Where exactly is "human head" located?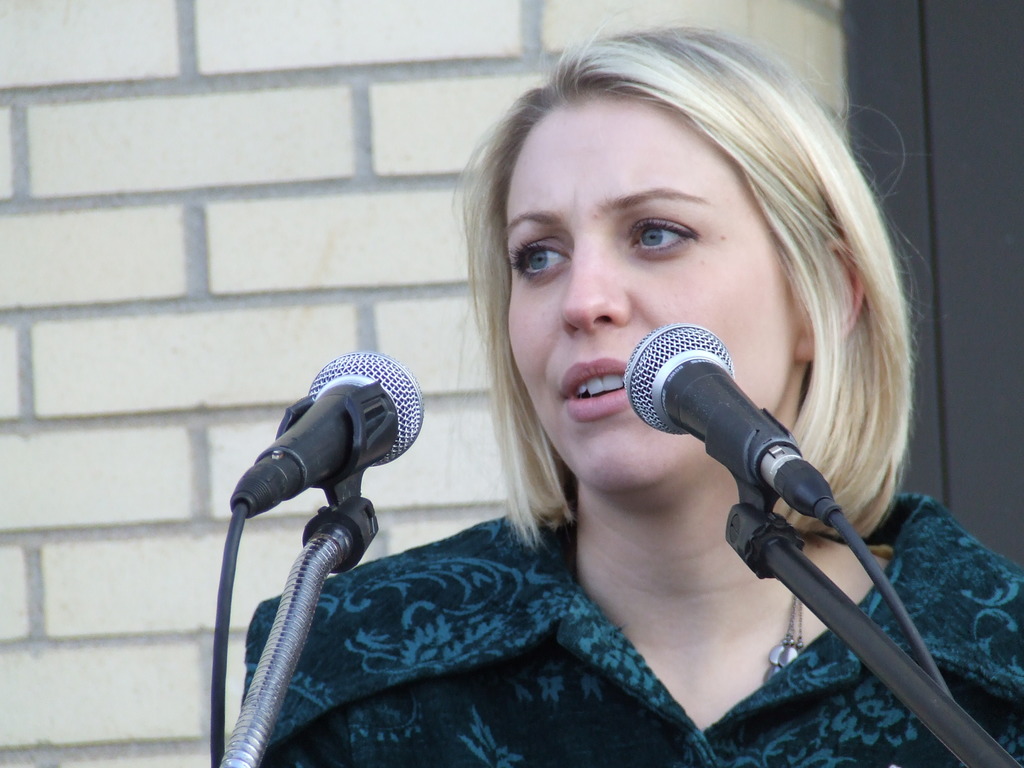
Its bounding box is [488,40,887,511].
